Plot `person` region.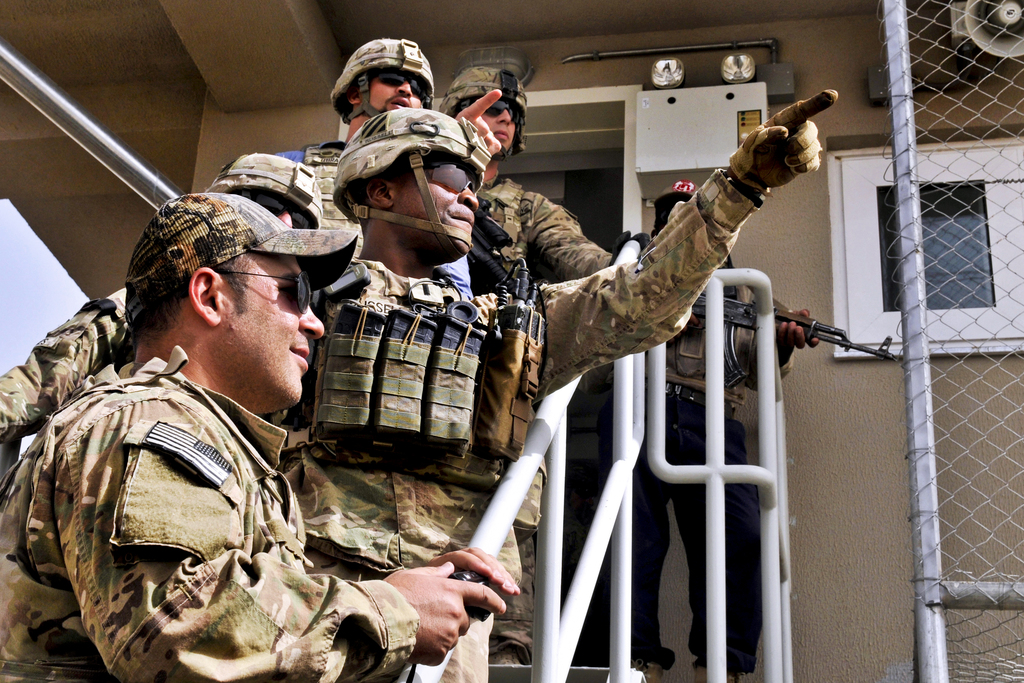
Plotted at BBox(591, 172, 825, 682).
